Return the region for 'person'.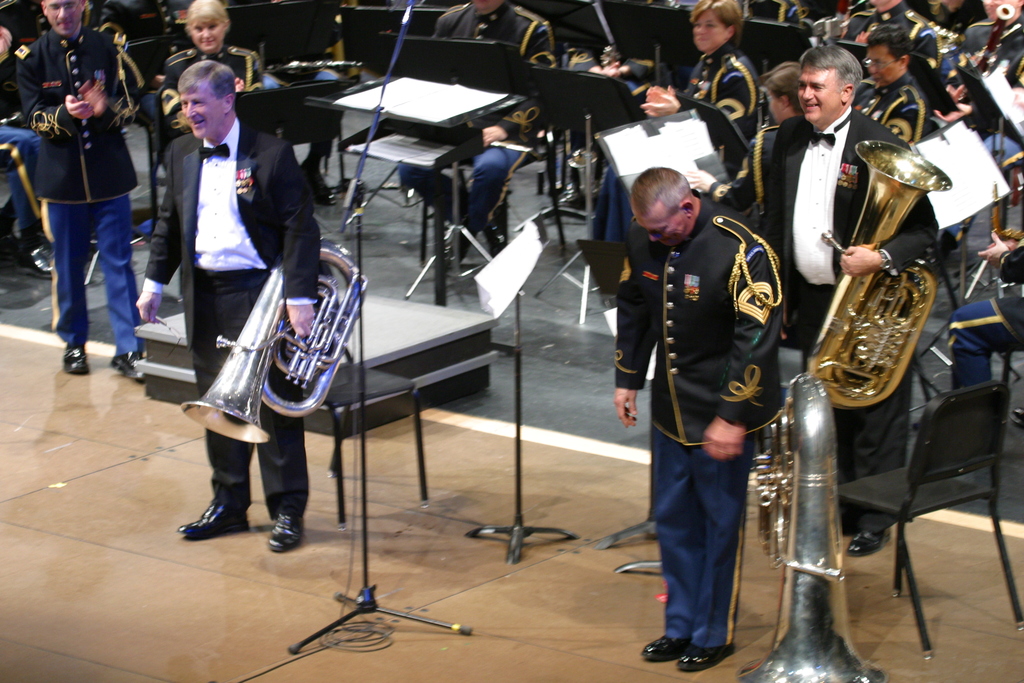
pyautogui.locateOnScreen(12, 0, 142, 378).
